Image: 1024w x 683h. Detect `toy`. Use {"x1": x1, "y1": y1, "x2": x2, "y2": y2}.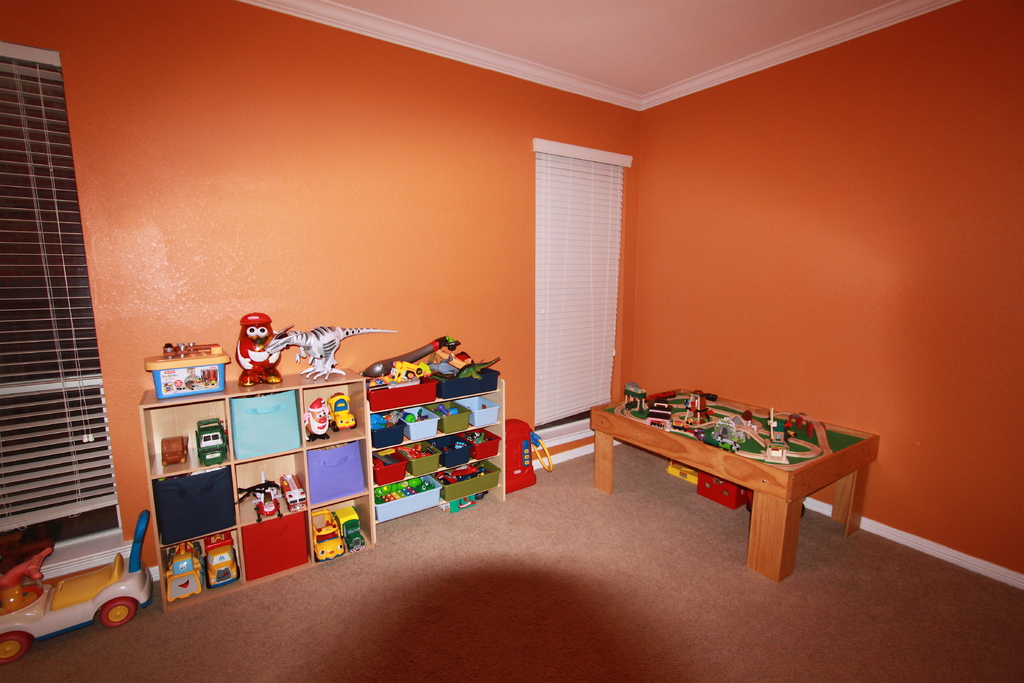
{"x1": 765, "y1": 425, "x2": 787, "y2": 462}.
